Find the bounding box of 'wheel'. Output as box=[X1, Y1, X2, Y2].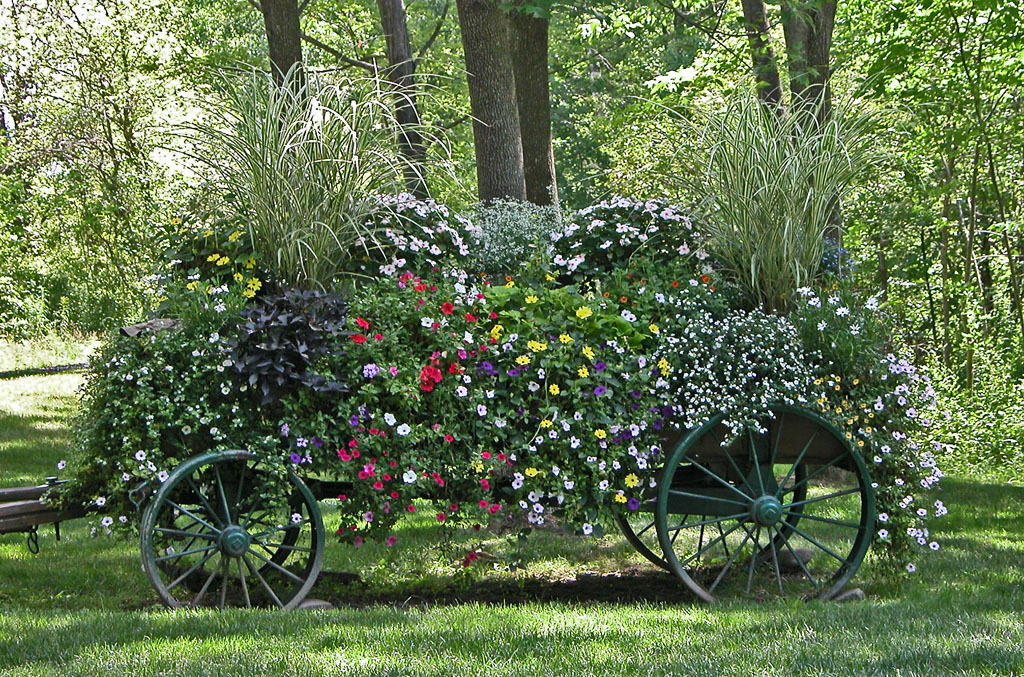
box=[610, 428, 814, 577].
